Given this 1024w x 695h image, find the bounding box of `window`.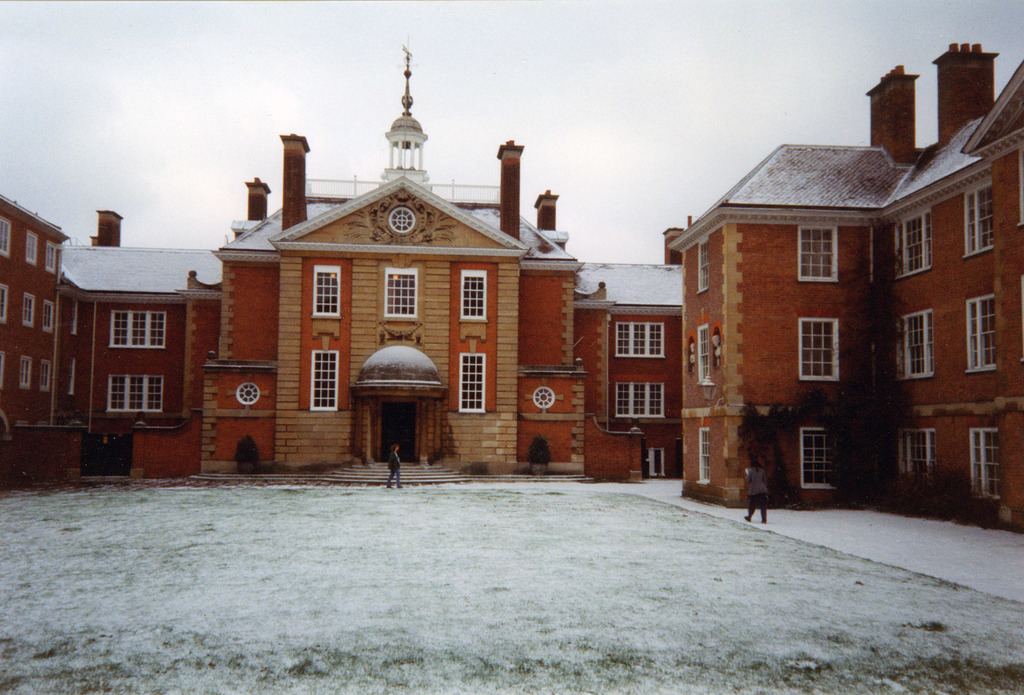
box(38, 362, 49, 392).
